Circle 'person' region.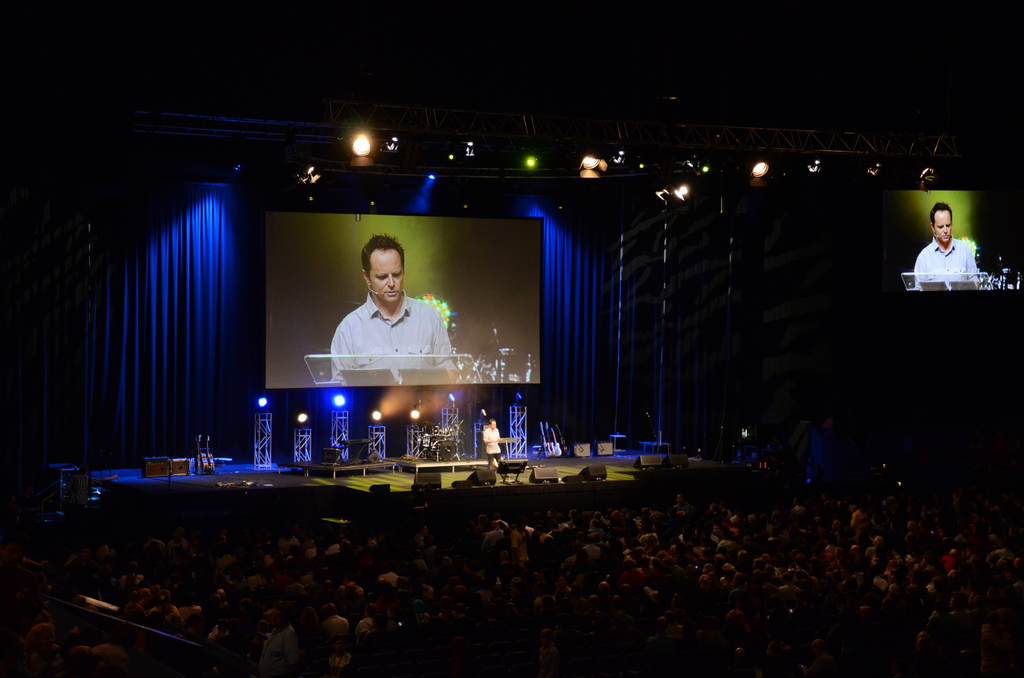
Region: box(22, 484, 37, 508).
